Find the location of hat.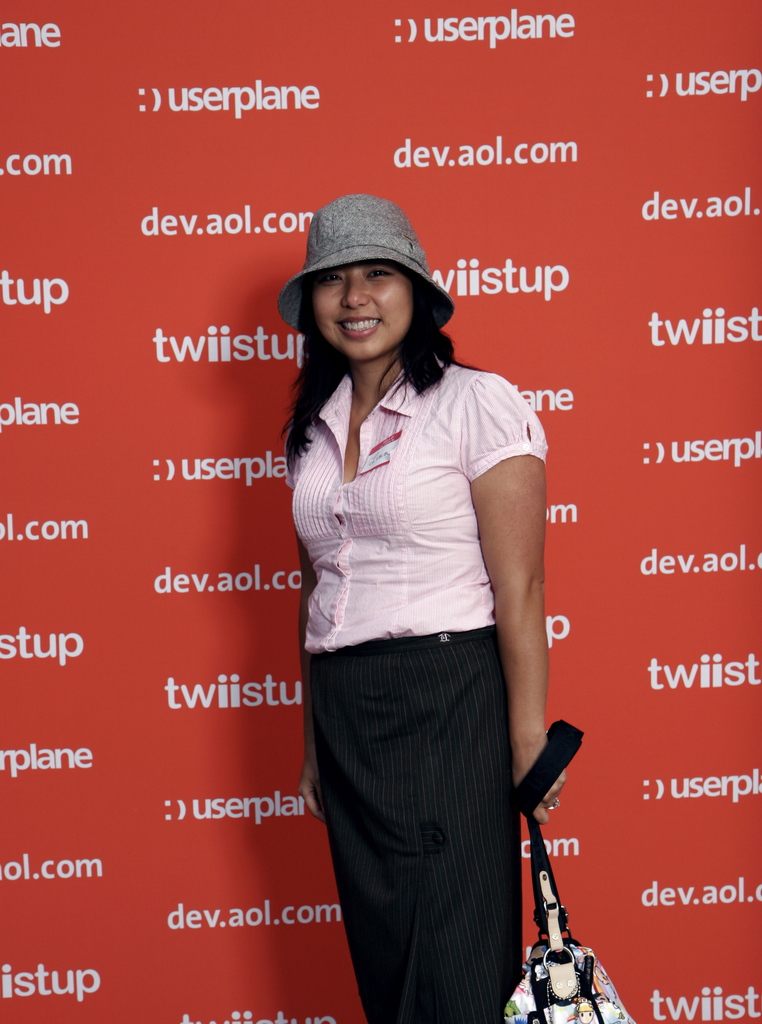
Location: bbox(272, 196, 457, 330).
